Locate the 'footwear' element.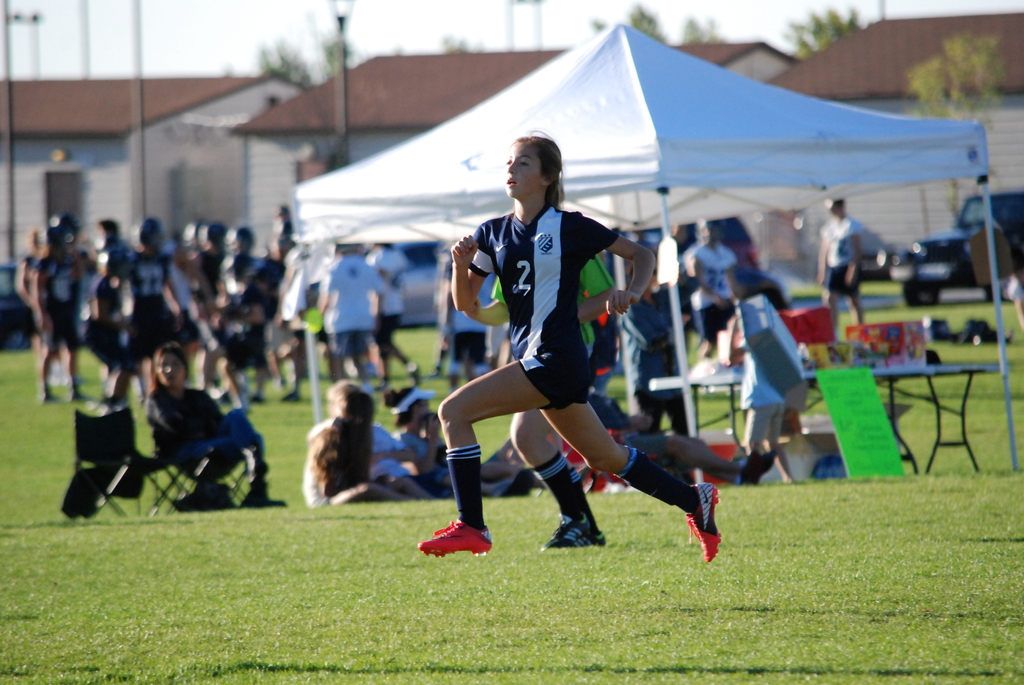
Element bbox: 38:385:51:400.
